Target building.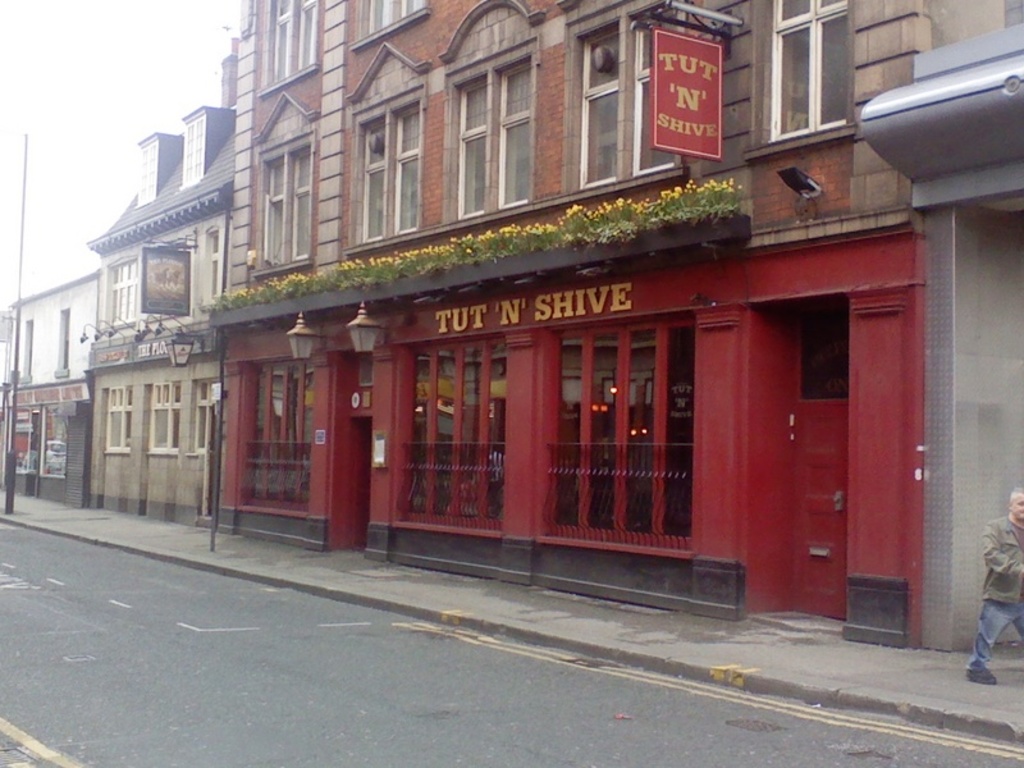
Target region: pyautogui.locateOnScreen(859, 0, 1023, 664).
